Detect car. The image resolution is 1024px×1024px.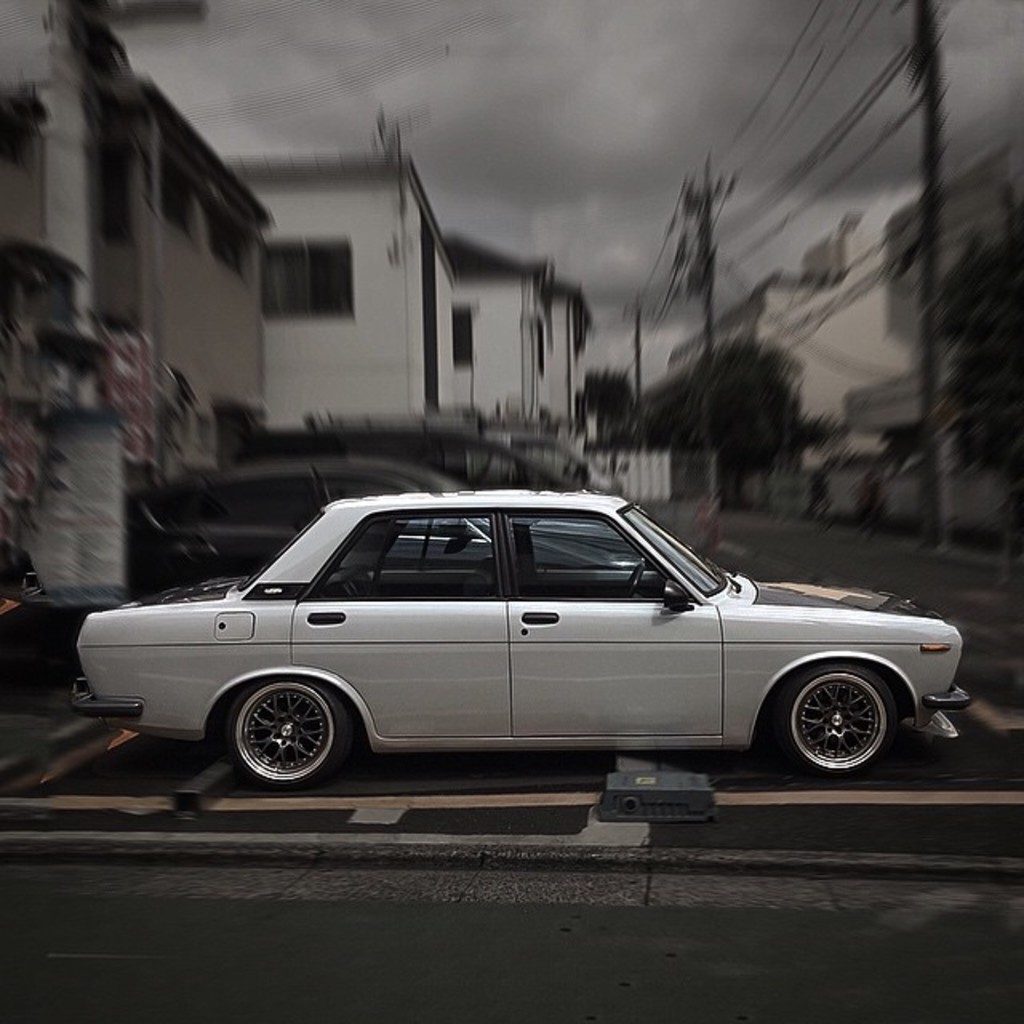
select_region(82, 493, 974, 782).
